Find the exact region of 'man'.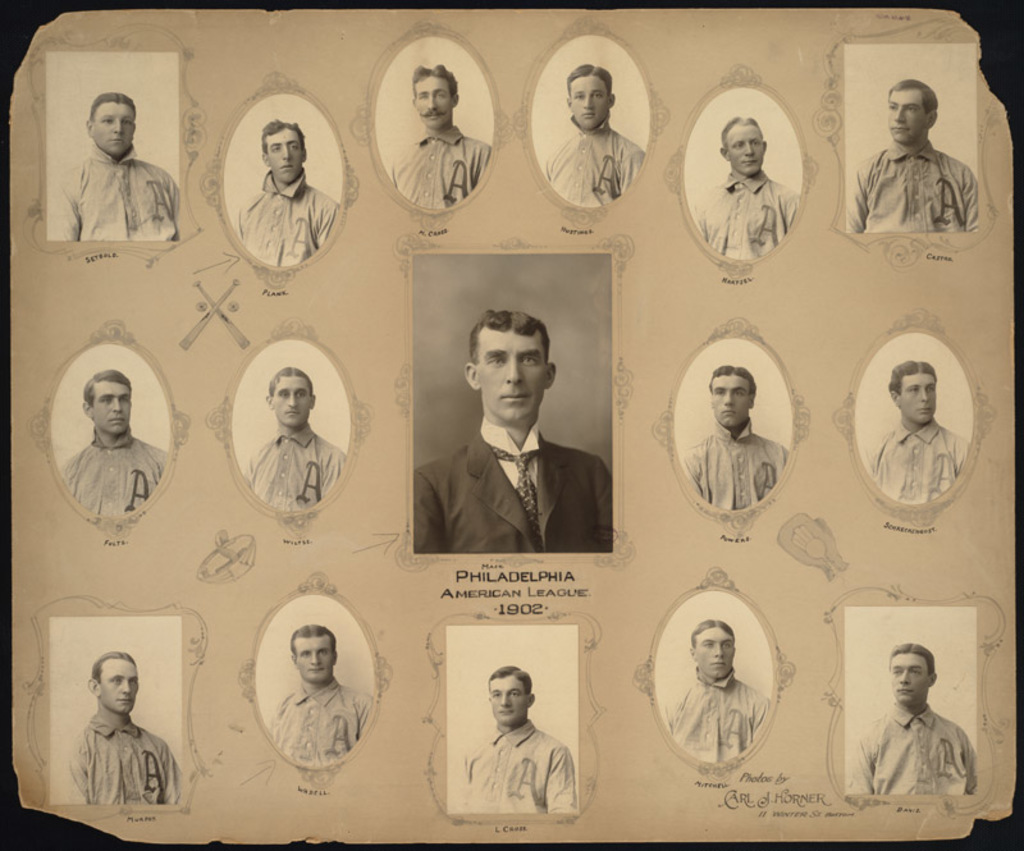
Exact region: box=[539, 64, 641, 211].
